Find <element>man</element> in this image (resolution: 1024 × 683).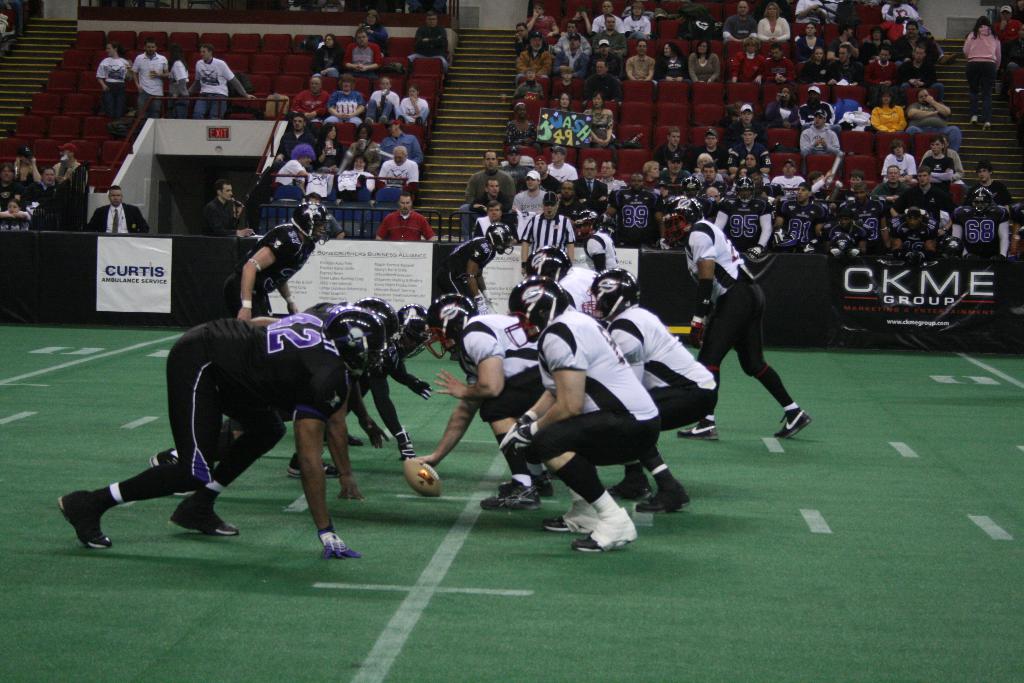
[373, 192, 435, 239].
